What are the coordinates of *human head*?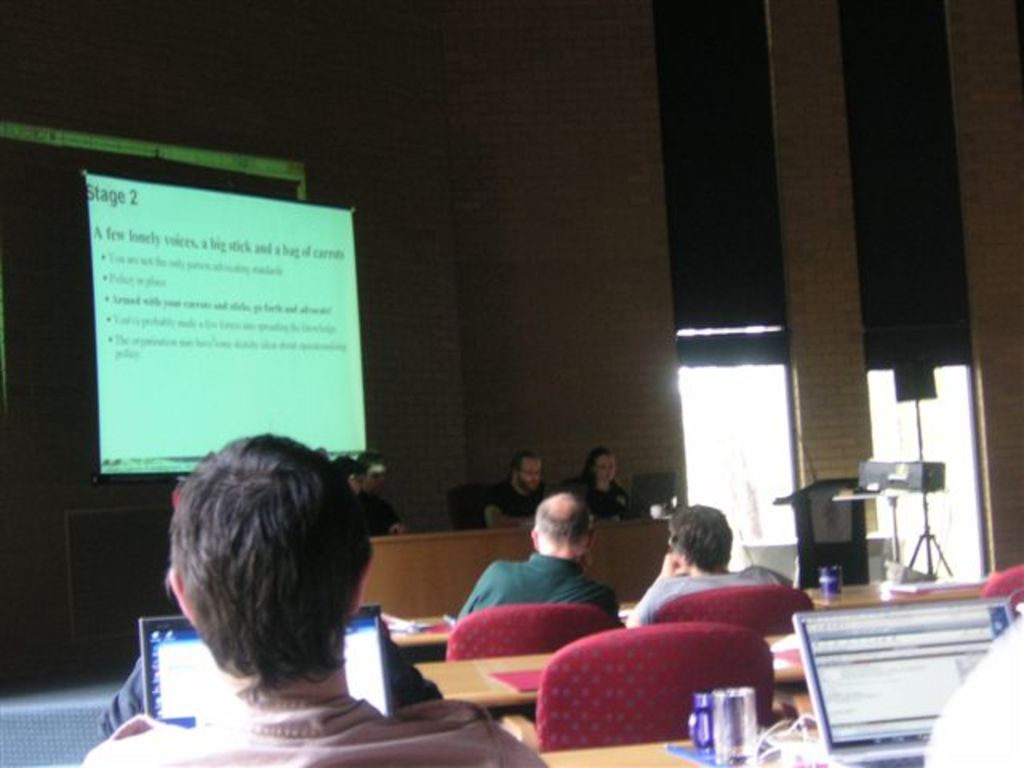
{"left": 533, "top": 493, "right": 597, "bottom": 558}.
